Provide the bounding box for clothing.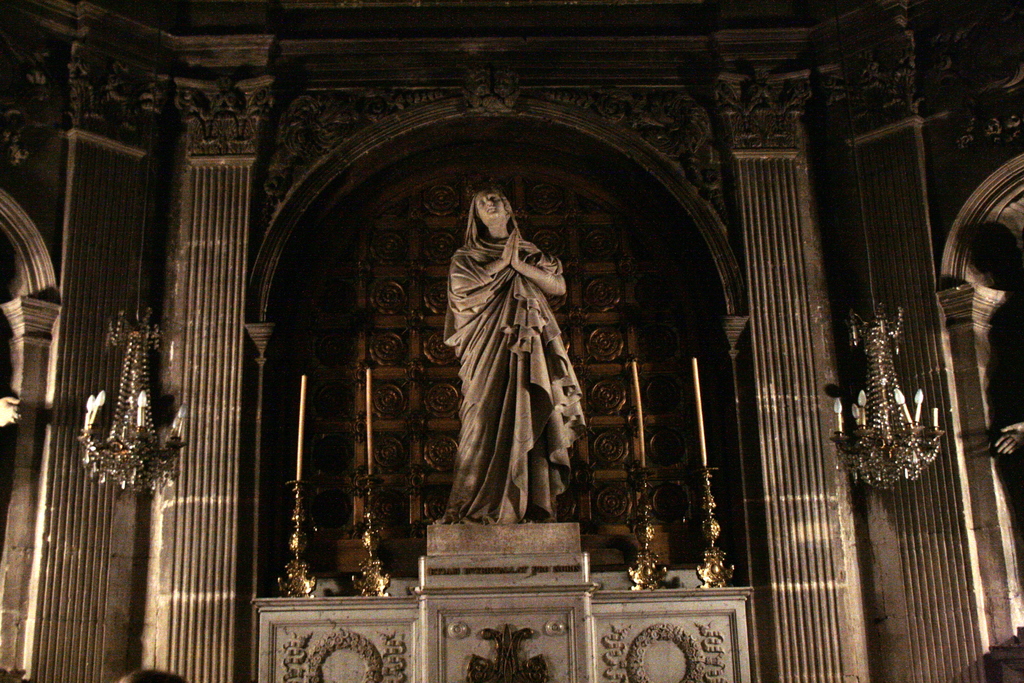
l=442, t=194, r=588, b=550.
